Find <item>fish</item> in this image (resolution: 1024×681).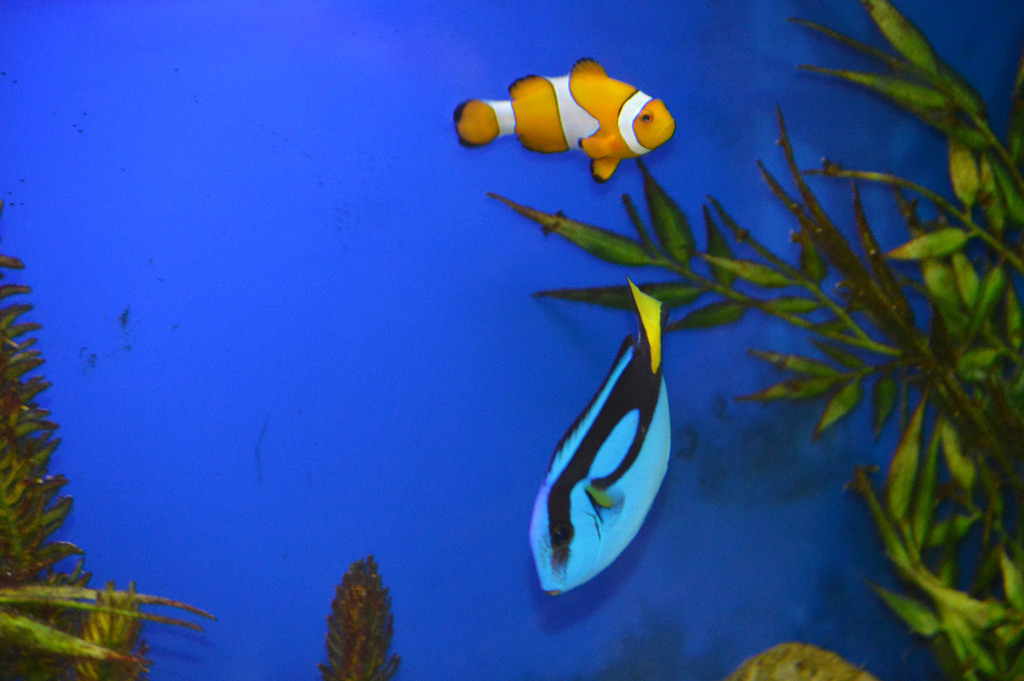
{"x1": 456, "y1": 57, "x2": 694, "y2": 184}.
